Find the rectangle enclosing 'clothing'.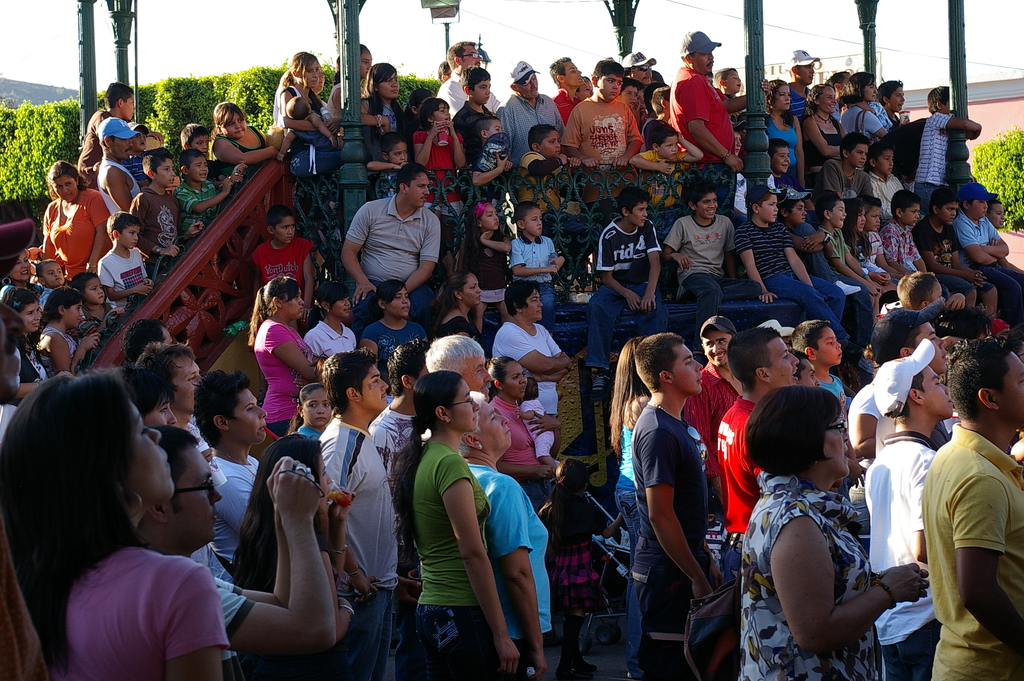
(x1=561, y1=90, x2=640, y2=209).
